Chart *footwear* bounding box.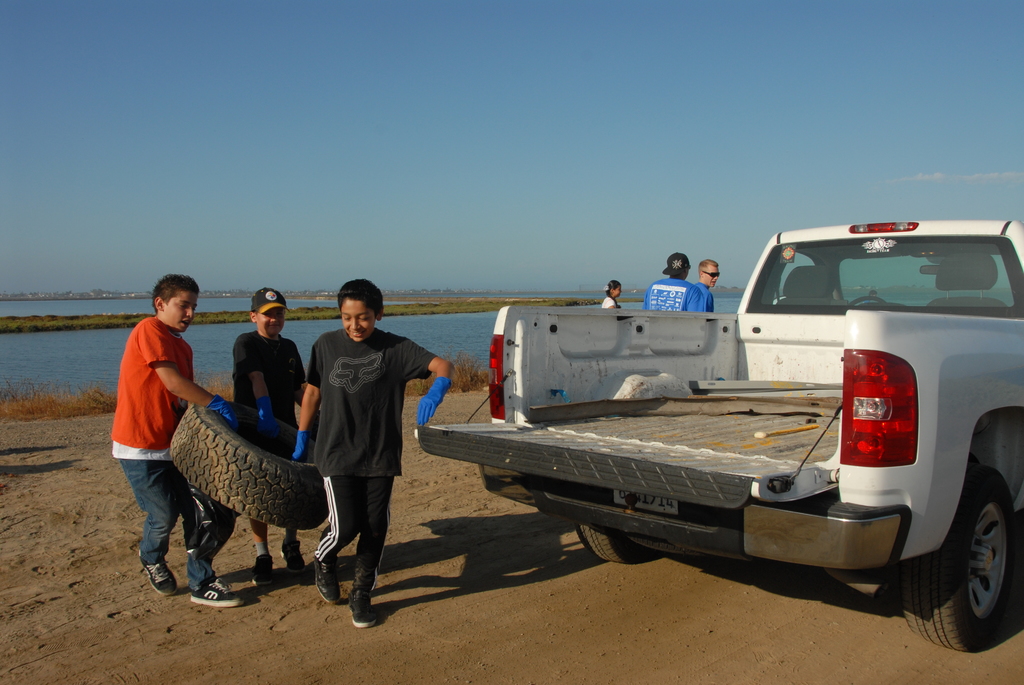
Charted: (345, 587, 376, 629).
